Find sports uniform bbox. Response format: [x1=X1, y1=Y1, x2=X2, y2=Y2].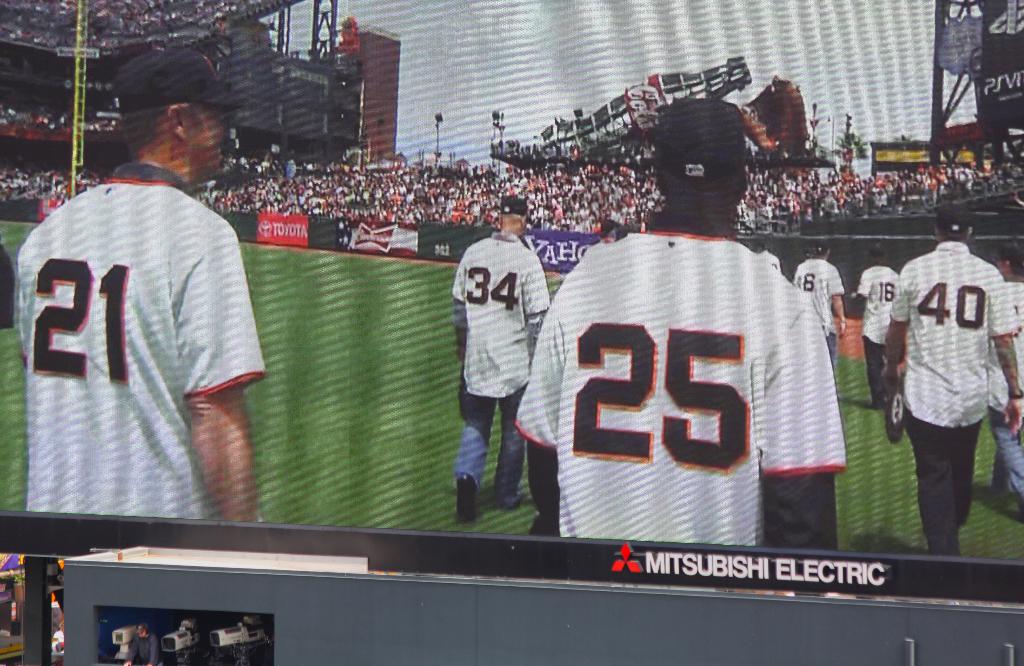
[x1=989, y1=277, x2=1022, y2=501].
